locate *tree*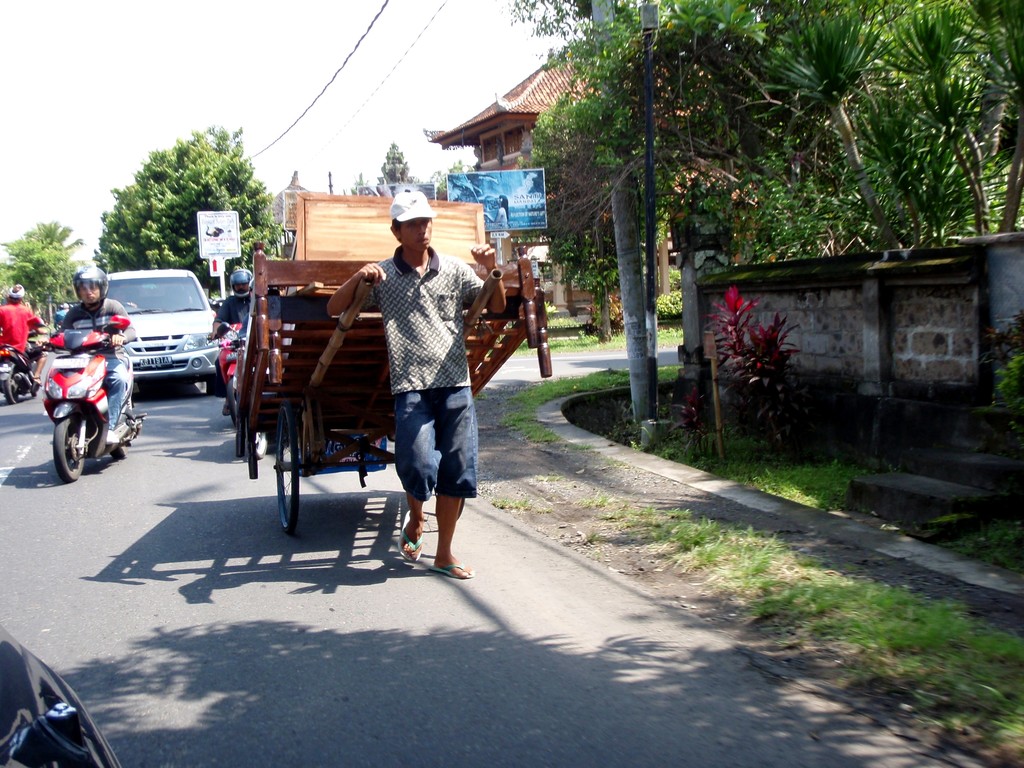
Rect(0, 229, 89, 328)
